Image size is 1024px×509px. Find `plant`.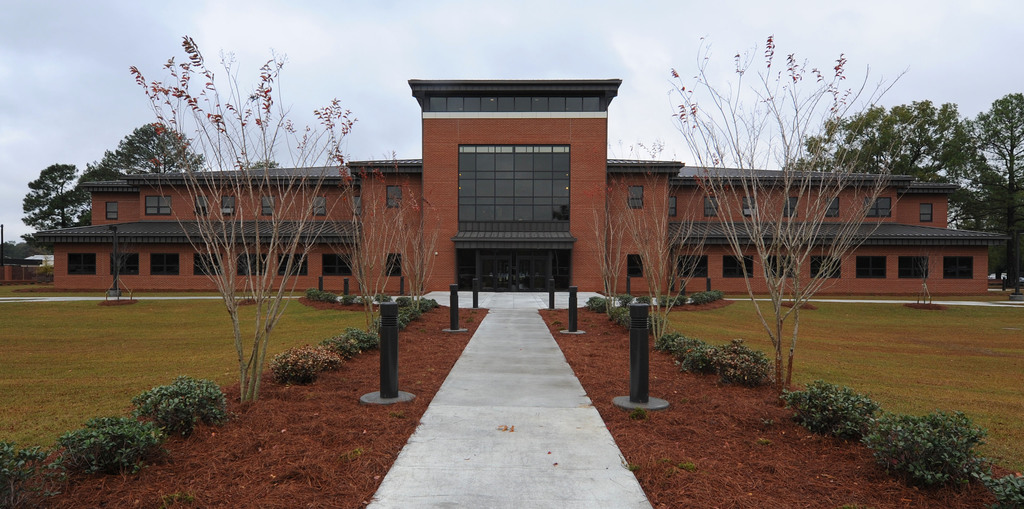
crop(588, 296, 606, 312).
